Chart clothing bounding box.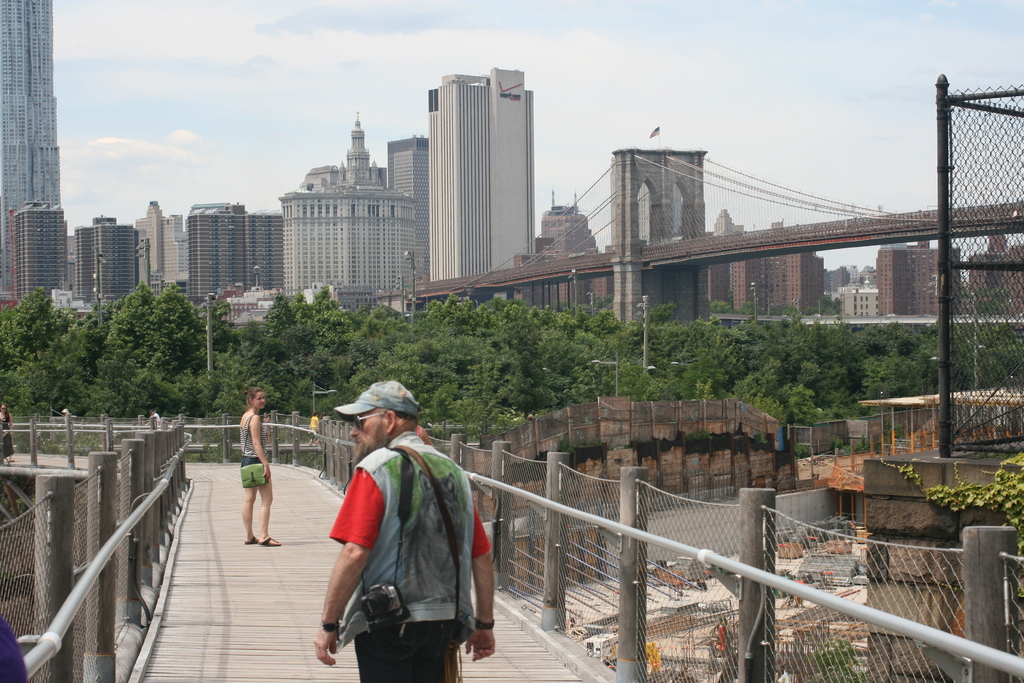
Charted: locate(0, 409, 14, 462).
